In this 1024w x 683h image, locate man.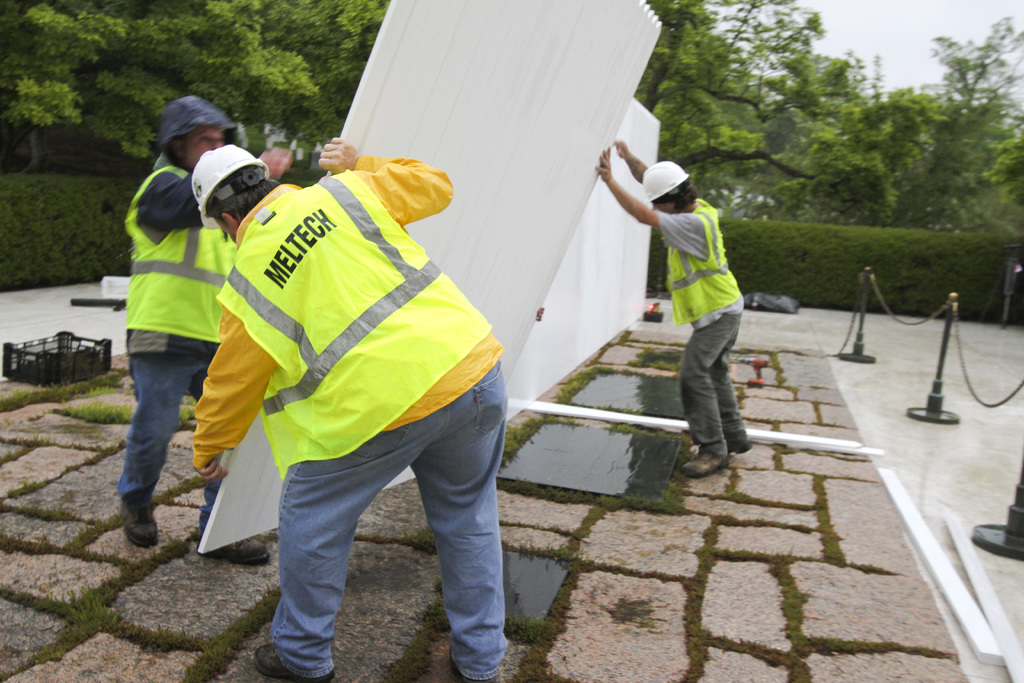
Bounding box: (x1=173, y1=108, x2=508, y2=682).
